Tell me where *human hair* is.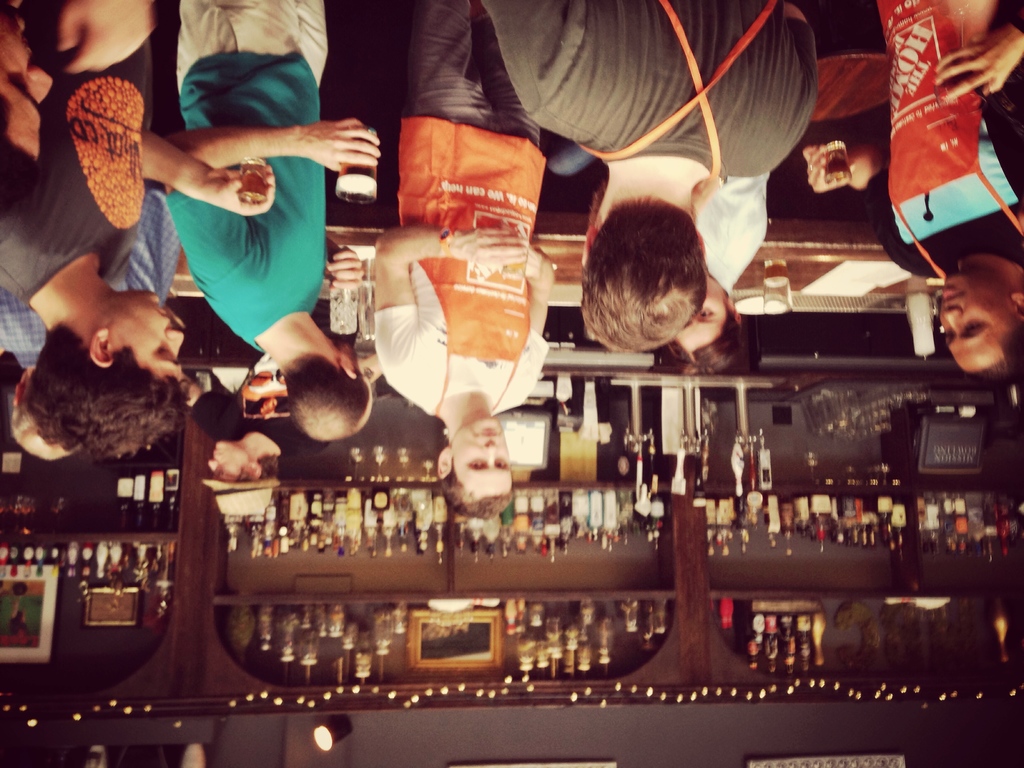
*human hair* is at 10:372:78:460.
